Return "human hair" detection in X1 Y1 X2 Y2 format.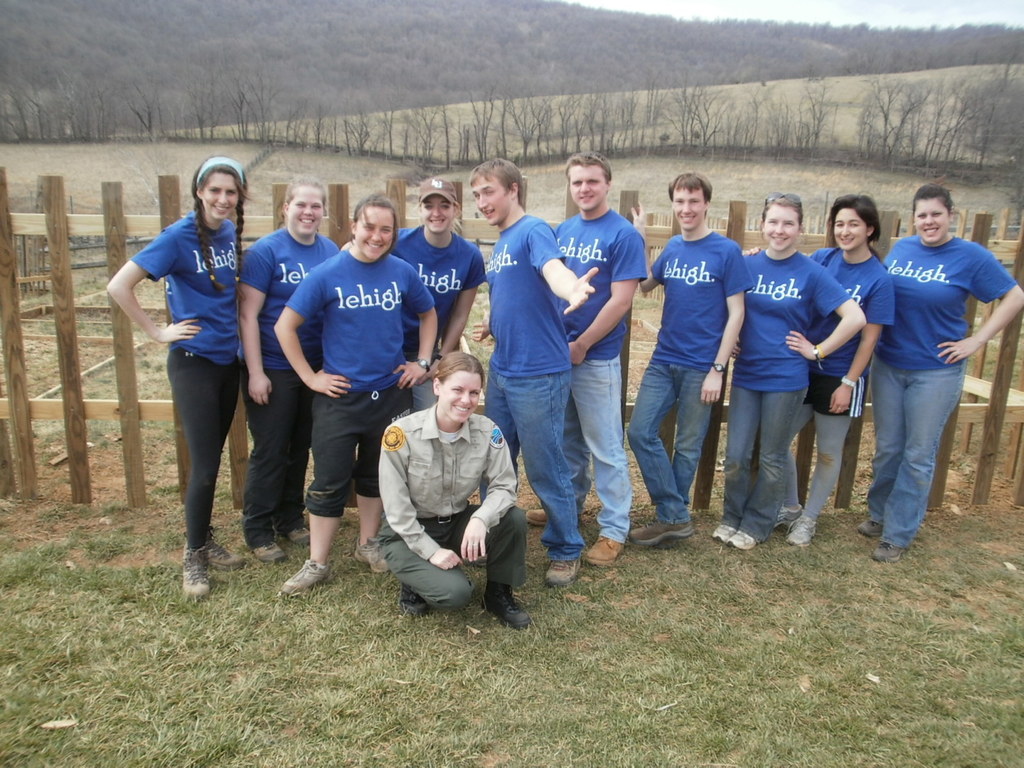
193 162 246 301.
